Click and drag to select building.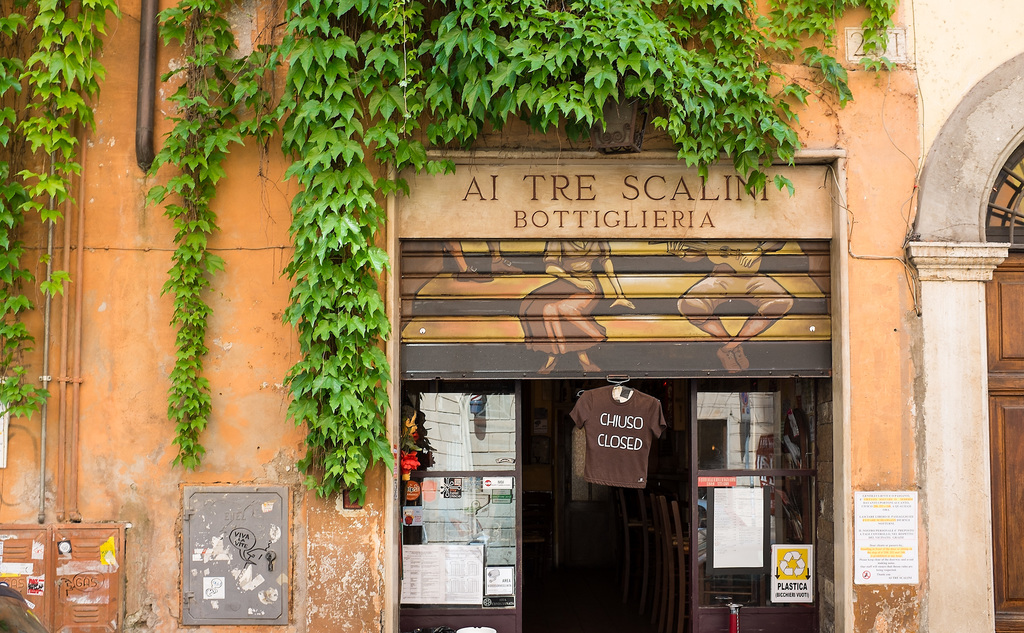
Selection: (3, 0, 1023, 629).
